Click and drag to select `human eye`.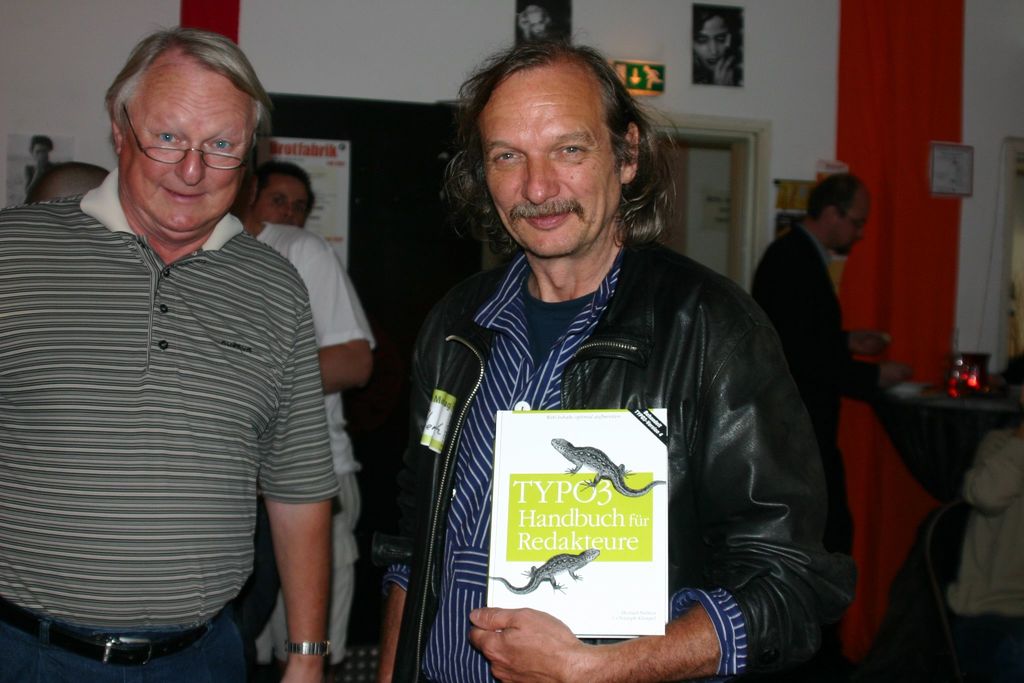
Selection: pyautogui.locateOnScreen(696, 34, 710, 47).
